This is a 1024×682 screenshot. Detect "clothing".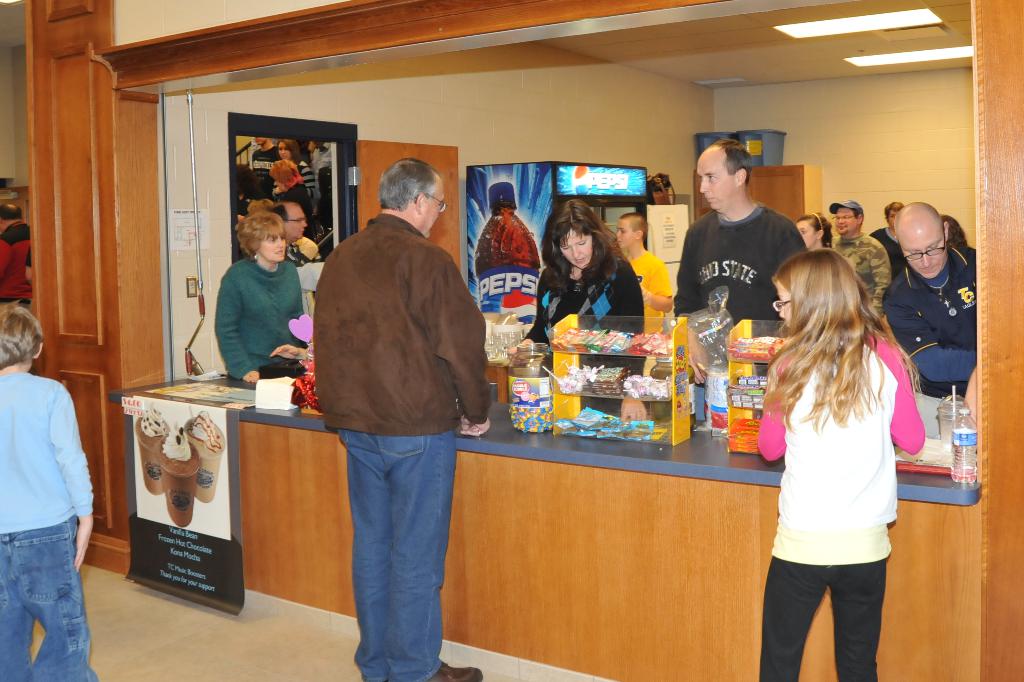
detection(881, 244, 983, 400).
